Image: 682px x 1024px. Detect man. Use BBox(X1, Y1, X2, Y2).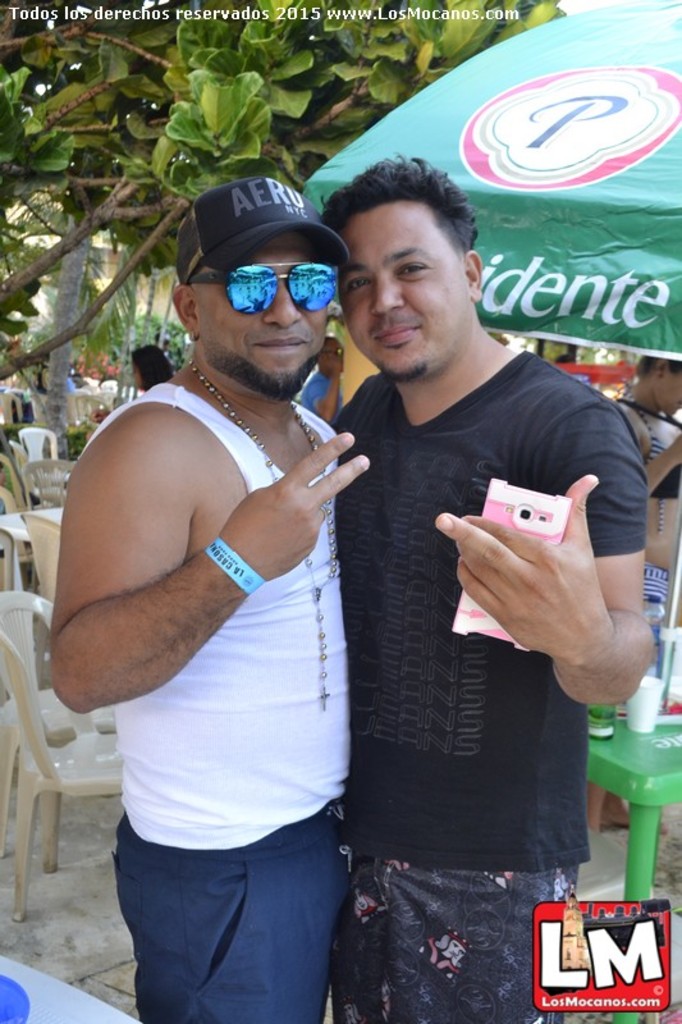
BBox(307, 146, 649, 1023).
